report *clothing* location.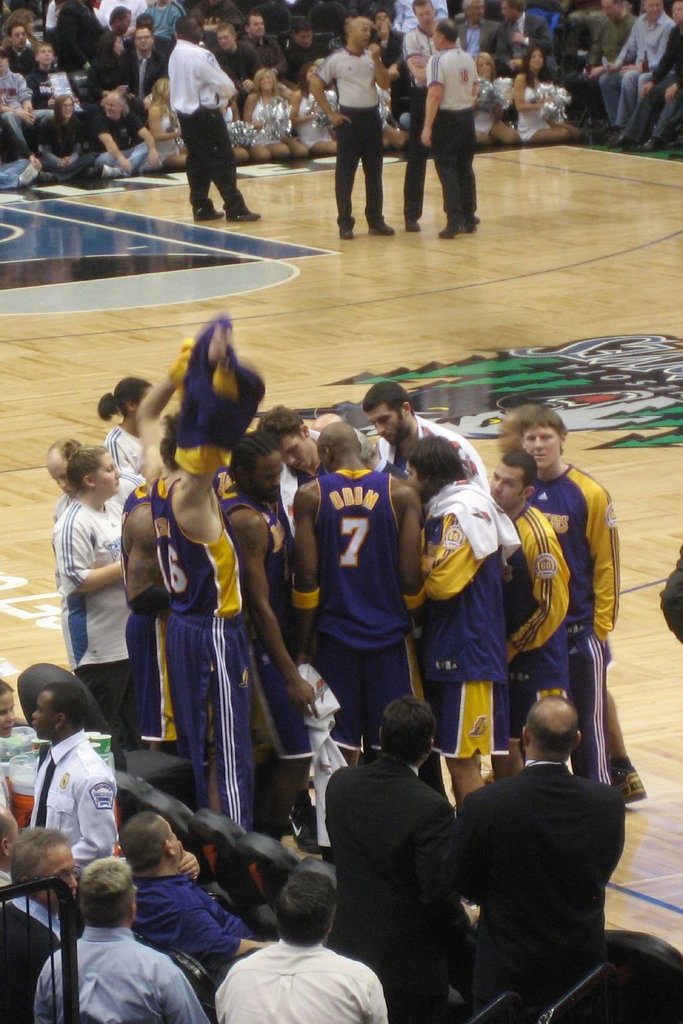
Report: 453 697 642 1023.
